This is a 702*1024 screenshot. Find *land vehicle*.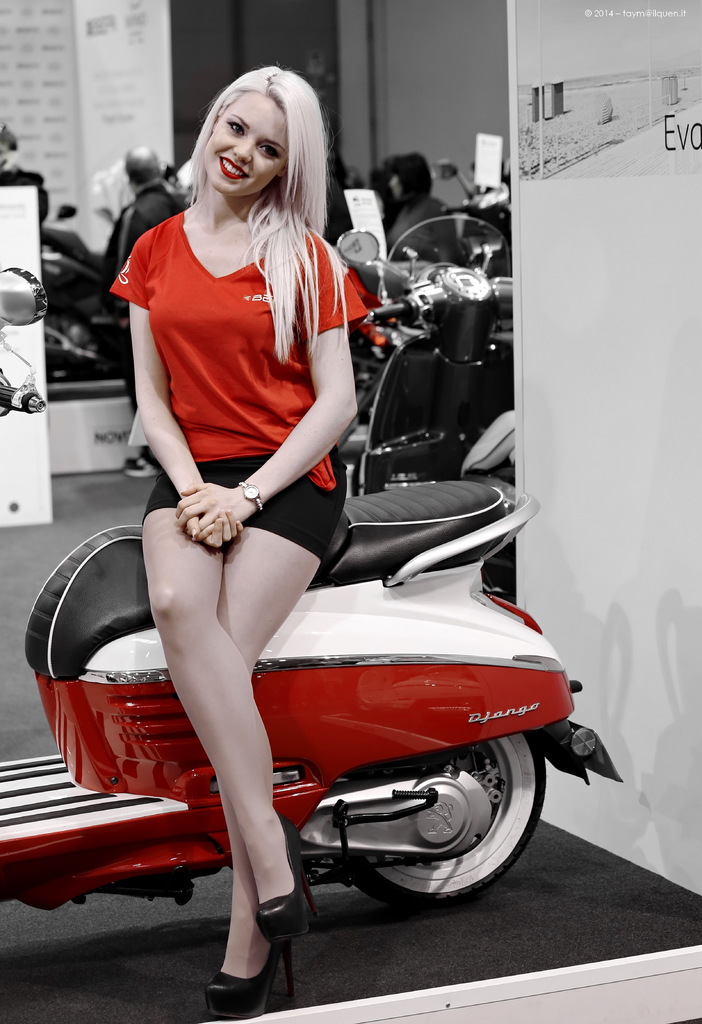
Bounding box: [x1=333, y1=214, x2=511, y2=602].
